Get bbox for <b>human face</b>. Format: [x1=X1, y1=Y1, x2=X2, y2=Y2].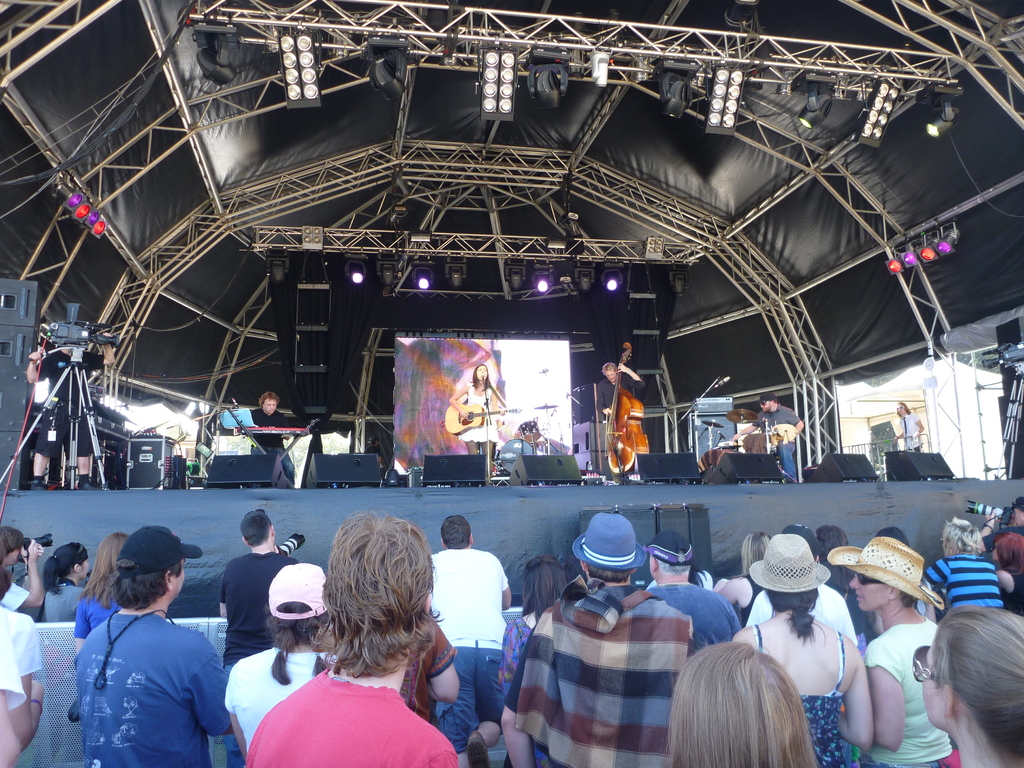
[x1=1013, y1=507, x2=1023, y2=523].
